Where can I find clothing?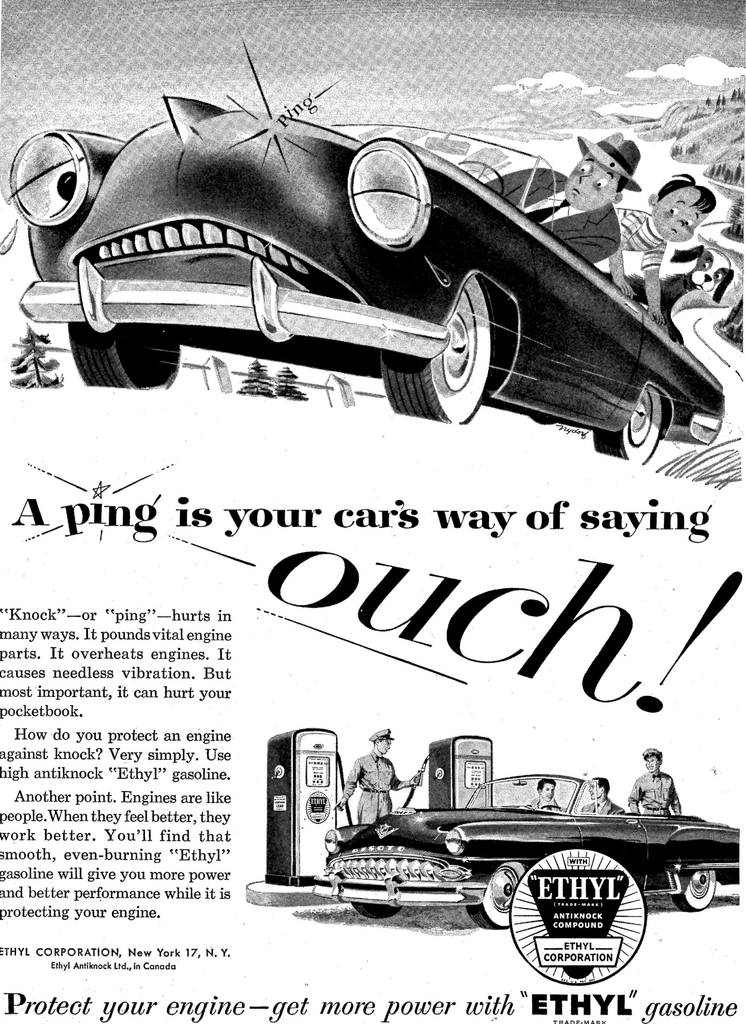
You can find it at 472:166:621:262.
